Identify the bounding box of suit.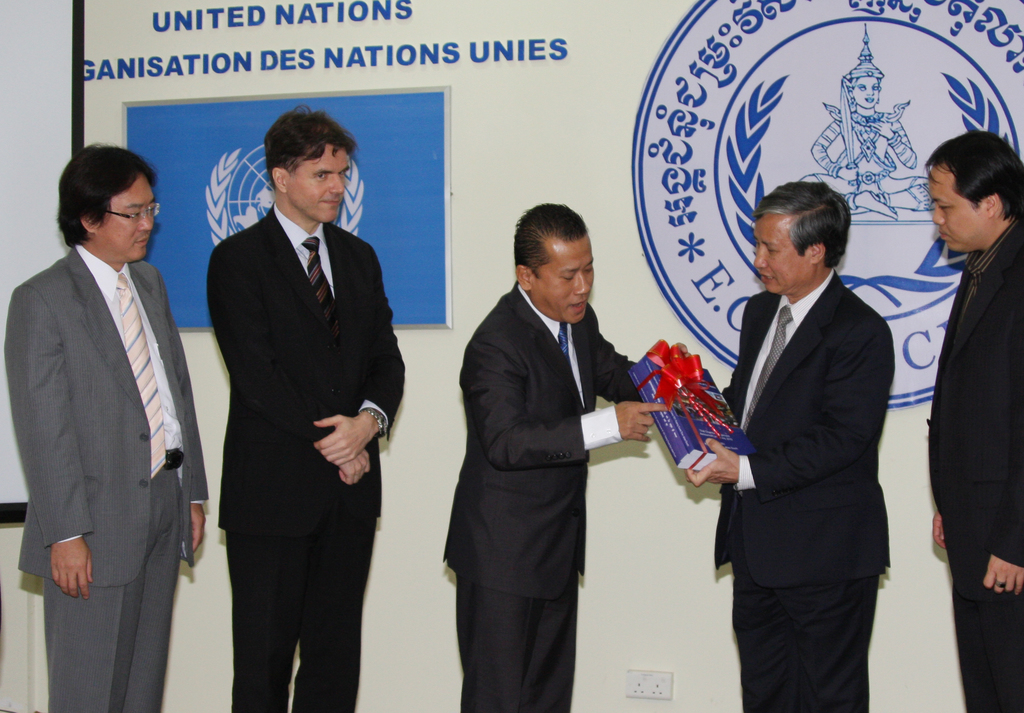
bbox(440, 277, 640, 712).
